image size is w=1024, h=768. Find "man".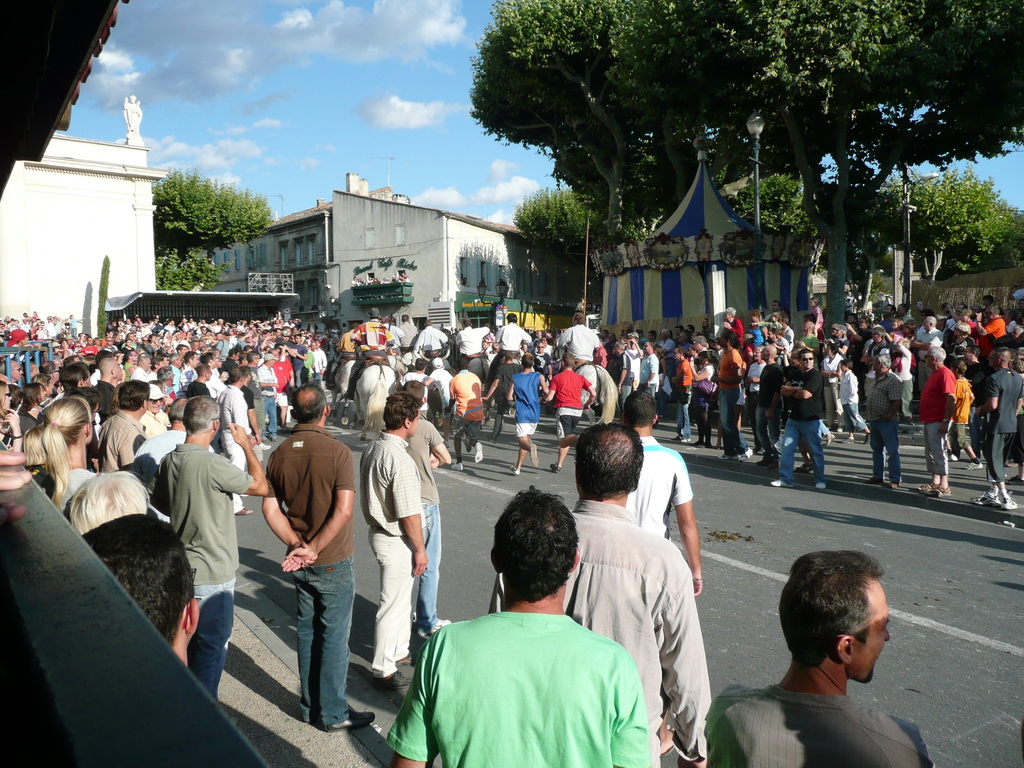
<bbox>381, 487, 650, 767</bbox>.
